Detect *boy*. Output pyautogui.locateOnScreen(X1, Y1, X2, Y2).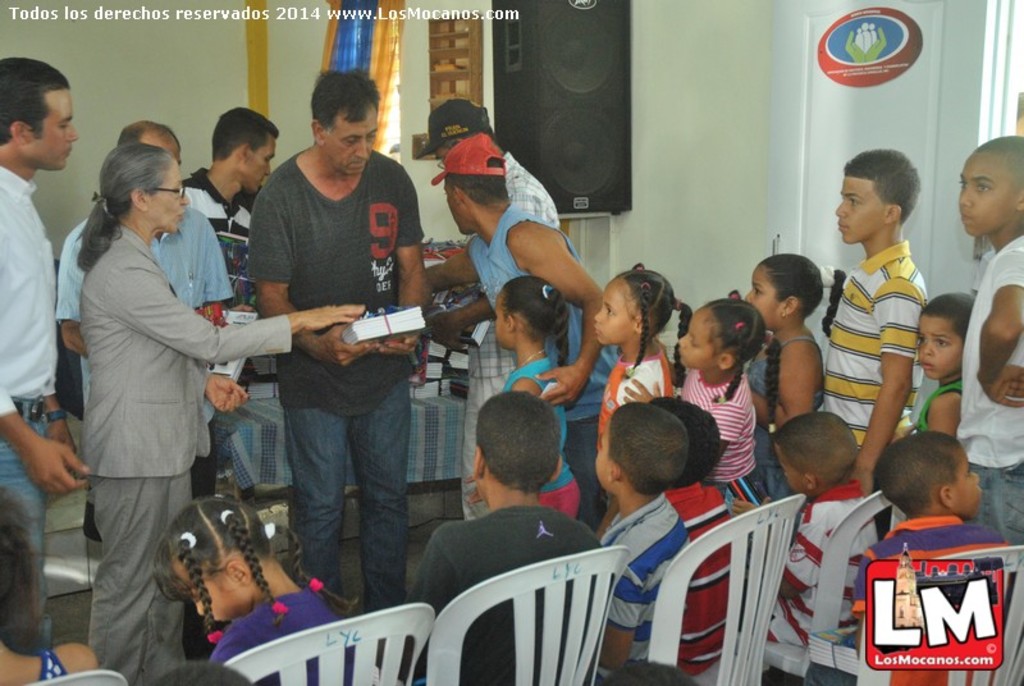
pyautogui.locateOnScreen(378, 388, 620, 685).
